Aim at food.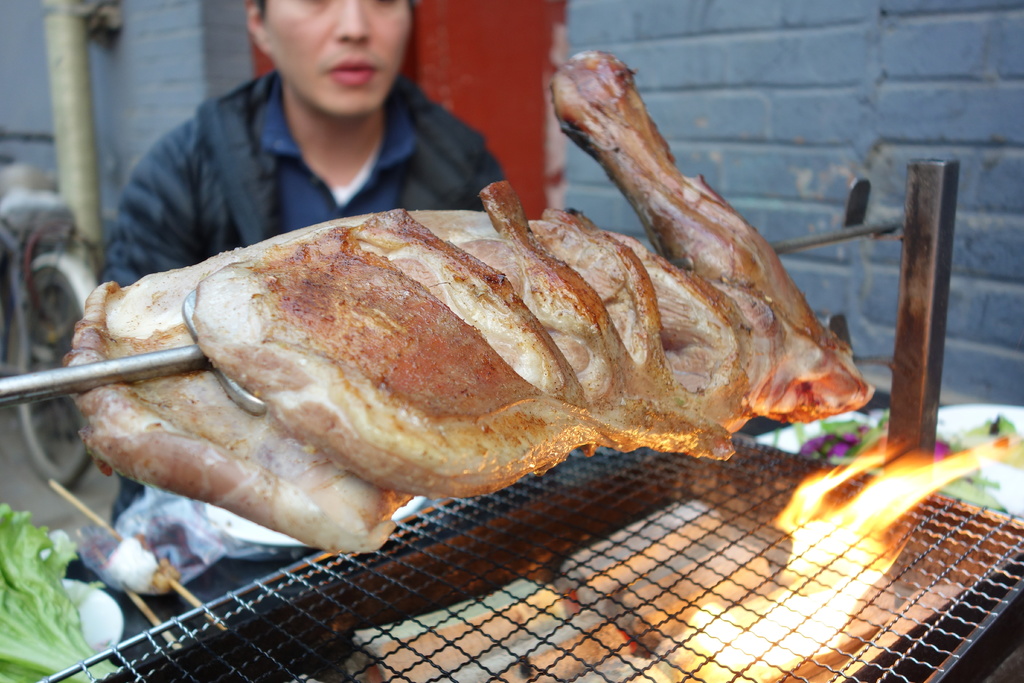
Aimed at [76, 132, 878, 524].
